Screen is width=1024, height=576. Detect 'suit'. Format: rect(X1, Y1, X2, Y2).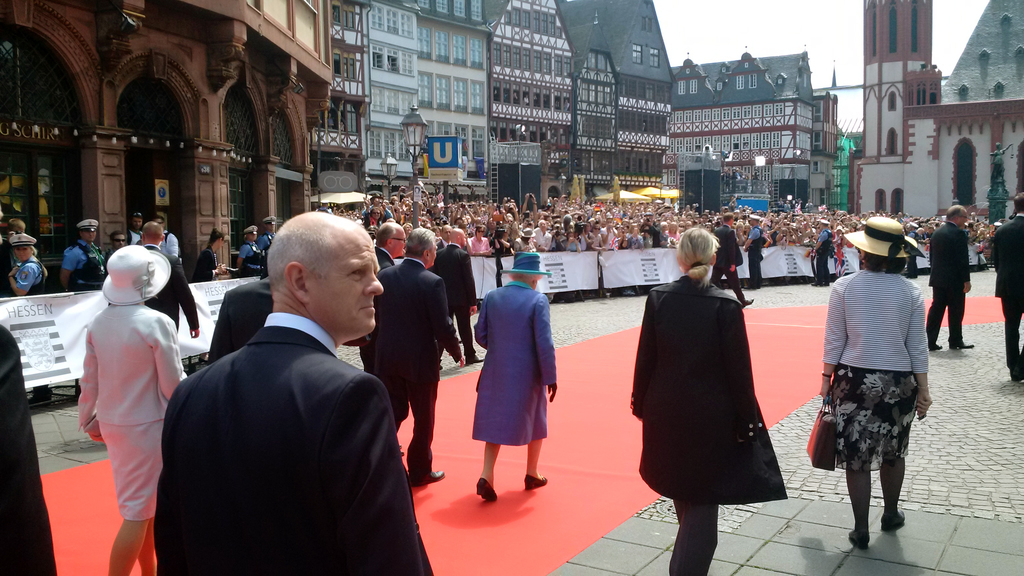
rect(203, 271, 273, 365).
